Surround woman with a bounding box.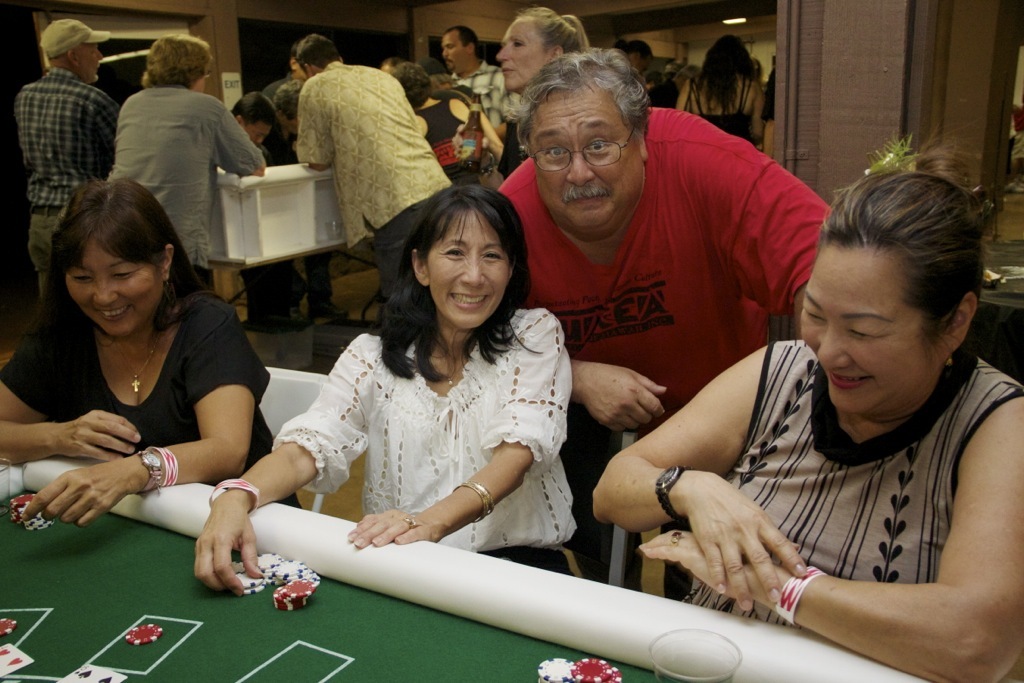
(388,59,505,185).
